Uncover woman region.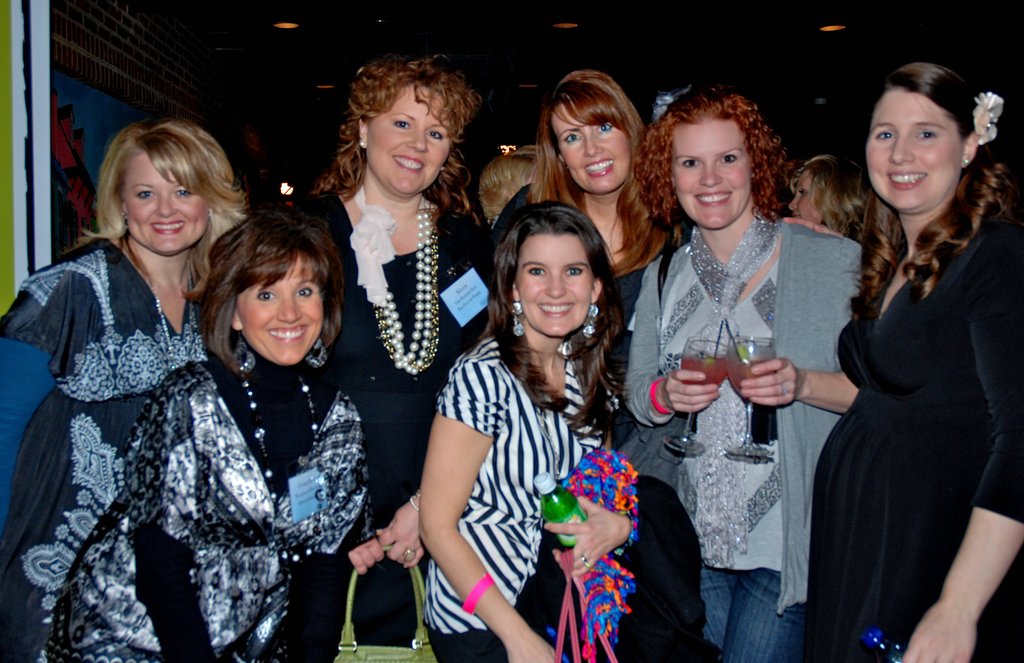
Uncovered: 808, 47, 997, 662.
